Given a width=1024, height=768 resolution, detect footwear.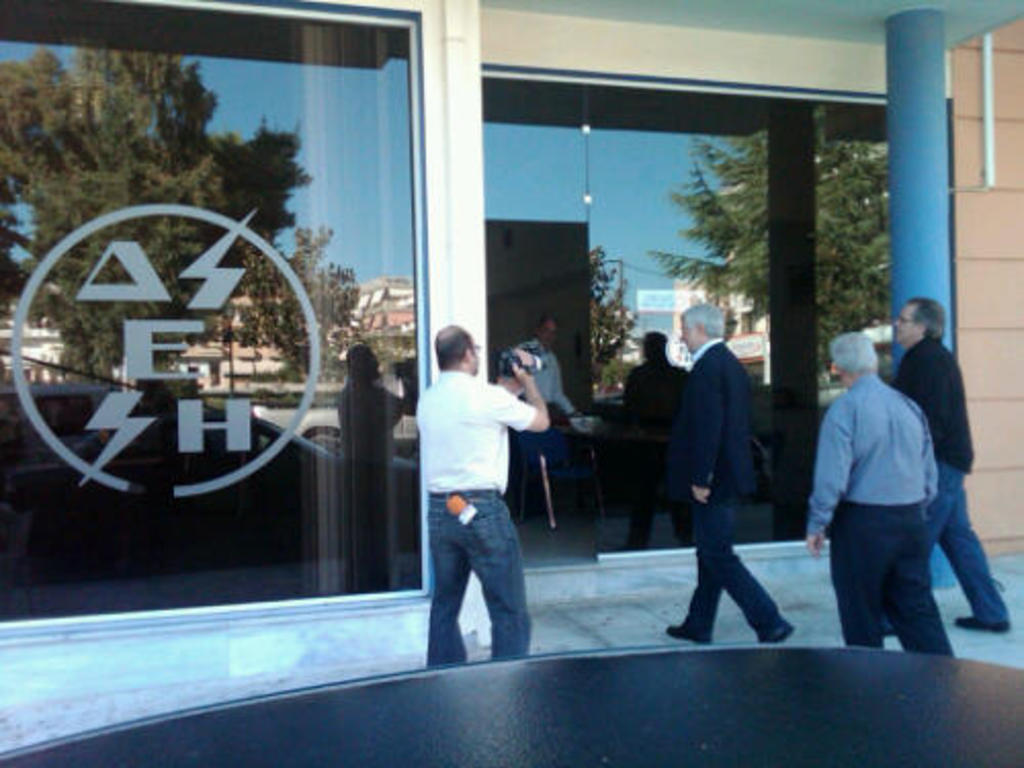
954, 614, 1014, 631.
